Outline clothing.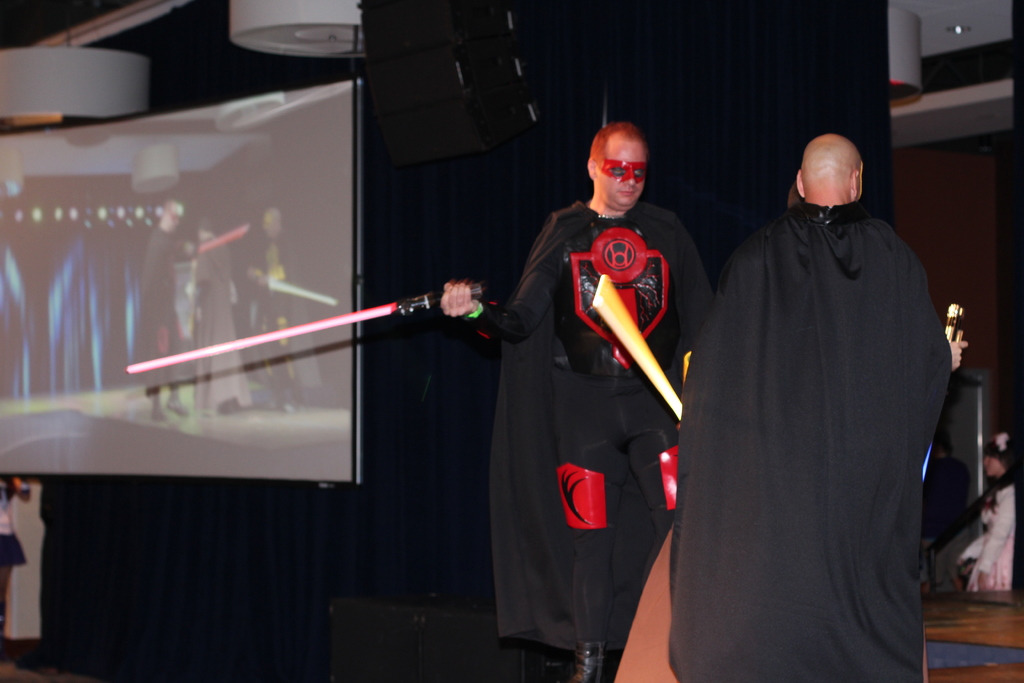
Outline: select_region(927, 470, 1021, 589).
